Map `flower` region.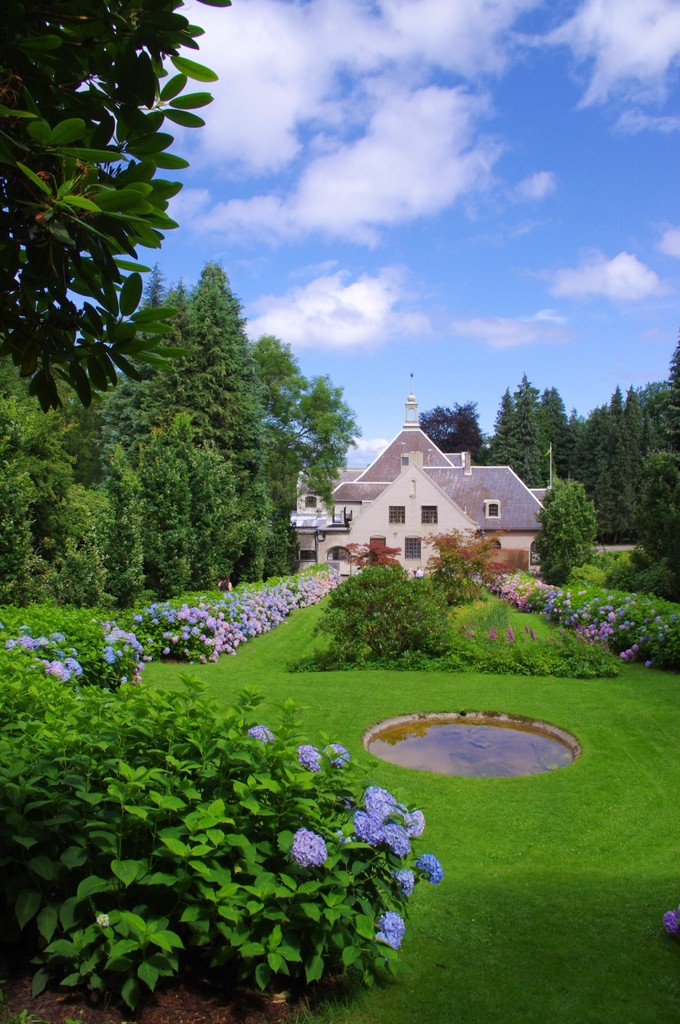
Mapped to bbox=[287, 824, 318, 874].
